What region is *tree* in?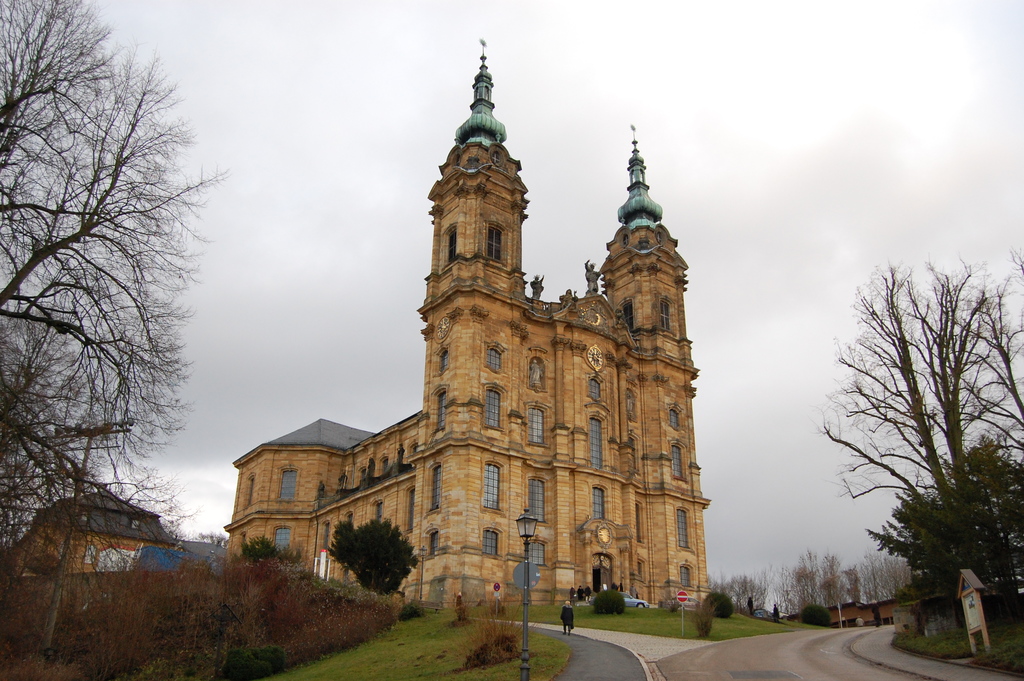
bbox=(0, 0, 235, 680).
